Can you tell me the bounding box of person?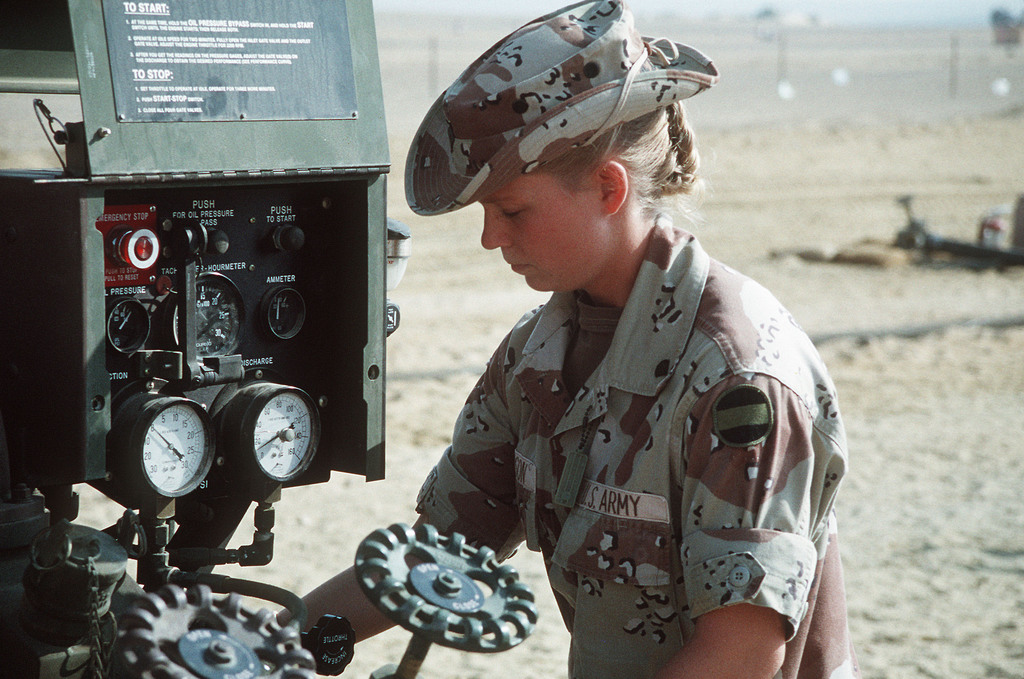
detection(273, 0, 856, 678).
